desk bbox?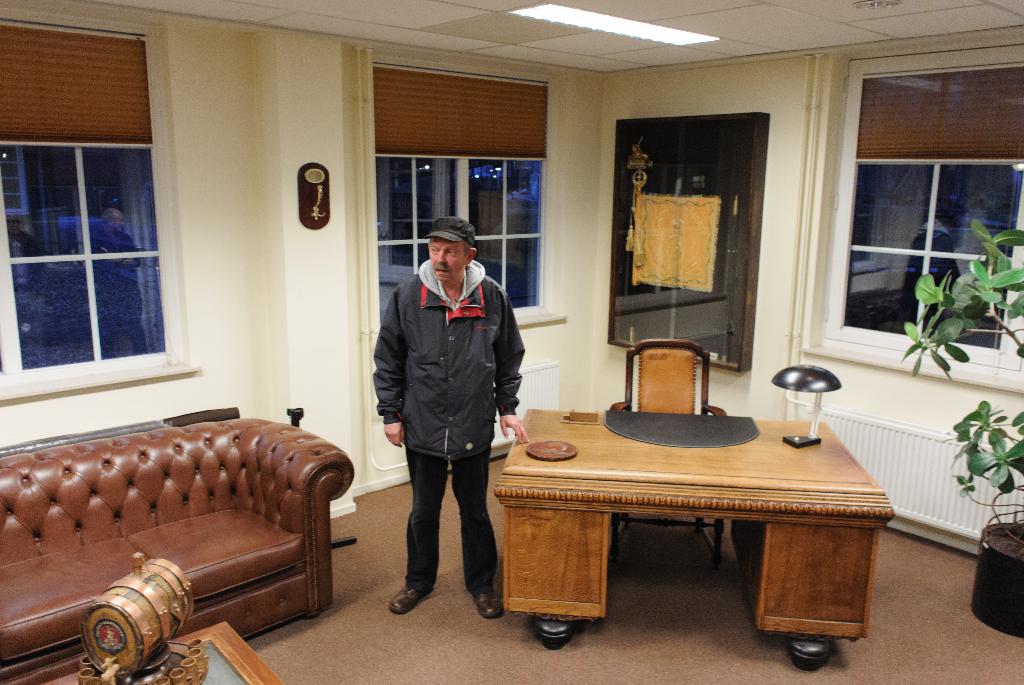
x1=476 y1=387 x2=900 y2=652
